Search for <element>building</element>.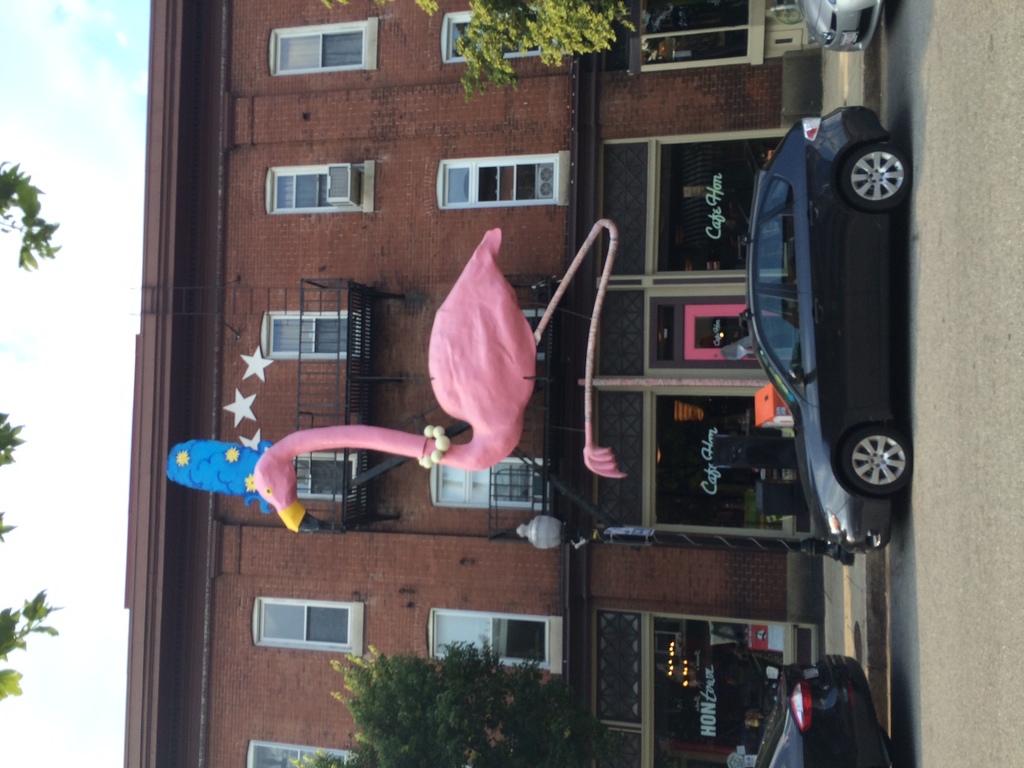
Found at l=122, t=0, r=820, b=767.
